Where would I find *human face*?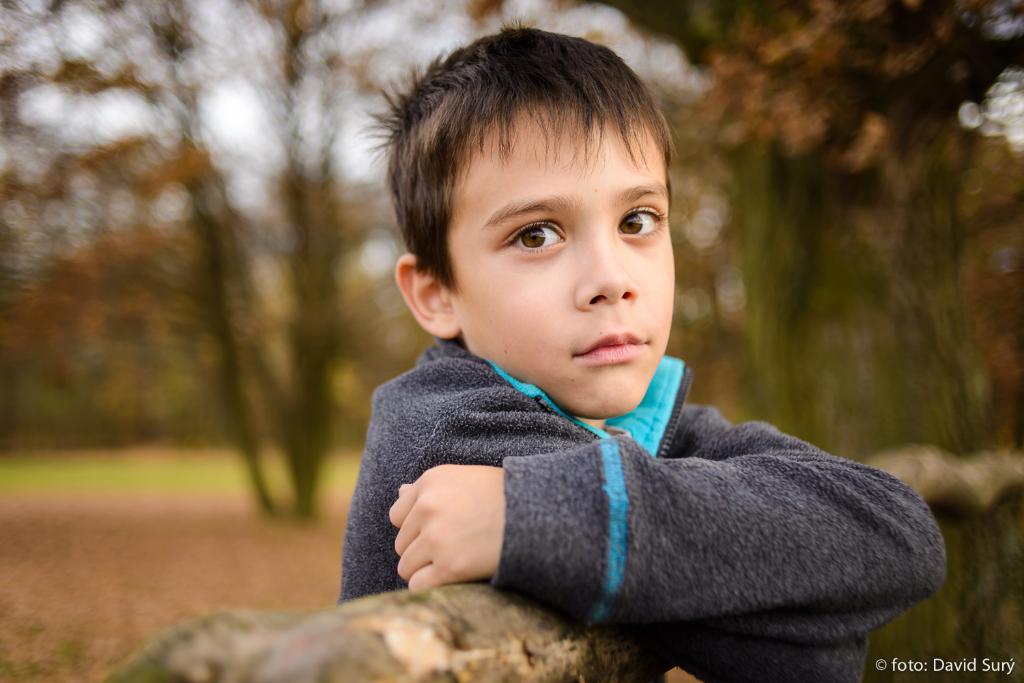
At [449,106,672,407].
